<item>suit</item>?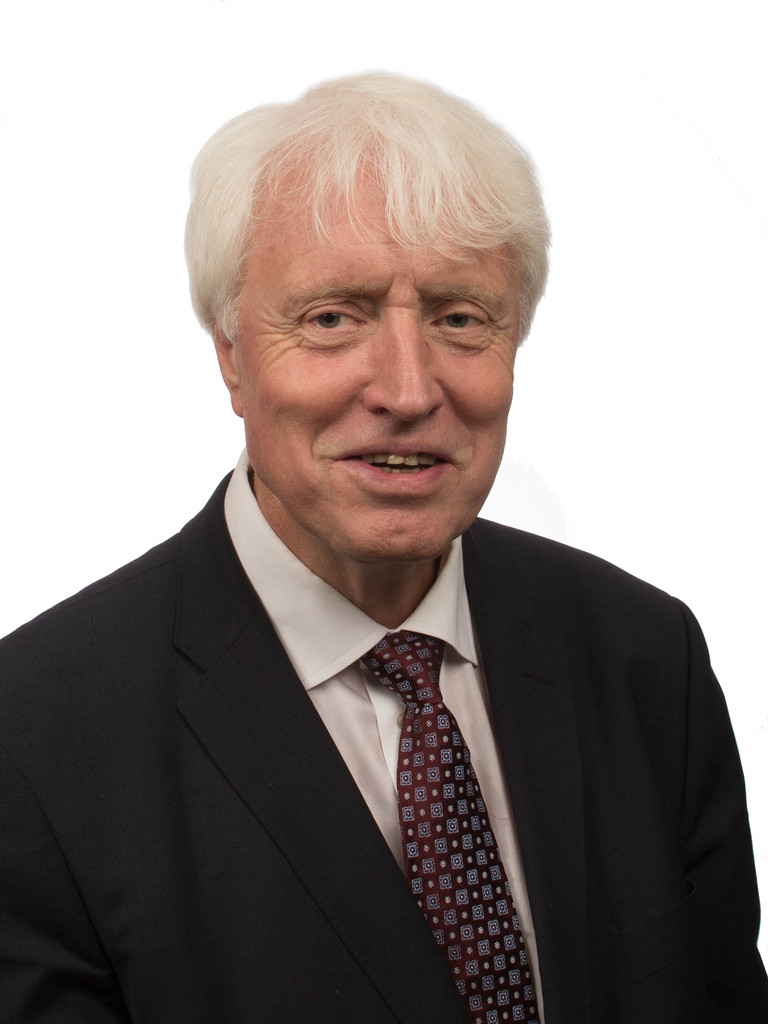
pyautogui.locateOnScreen(88, 462, 706, 1023)
